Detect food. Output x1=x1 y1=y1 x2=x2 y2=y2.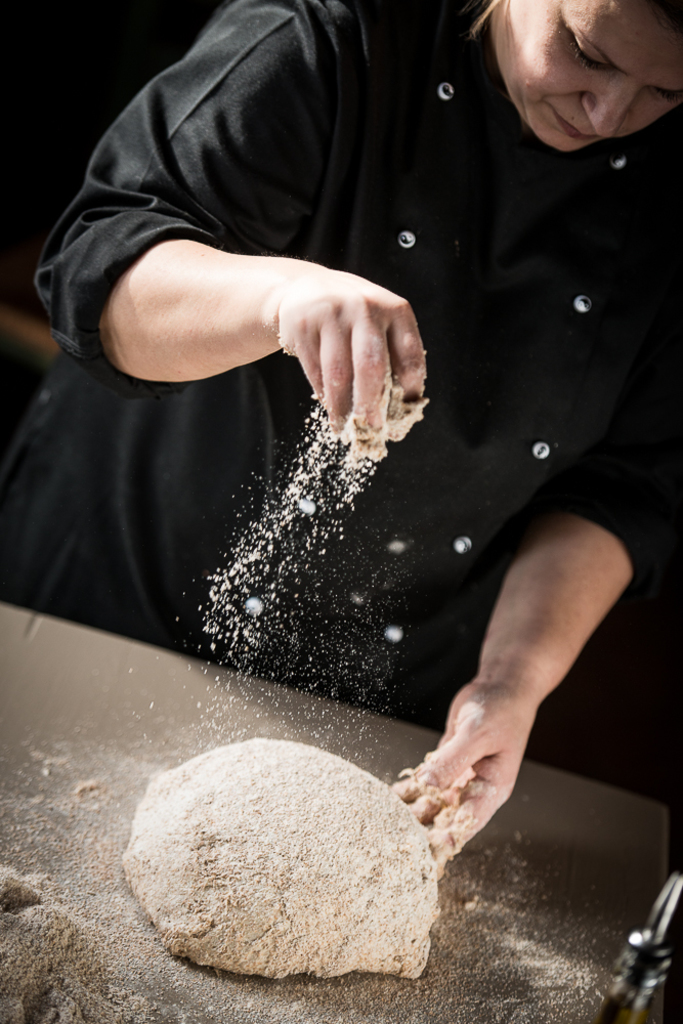
x1=123 y1=734 x2=436 y2=982.
